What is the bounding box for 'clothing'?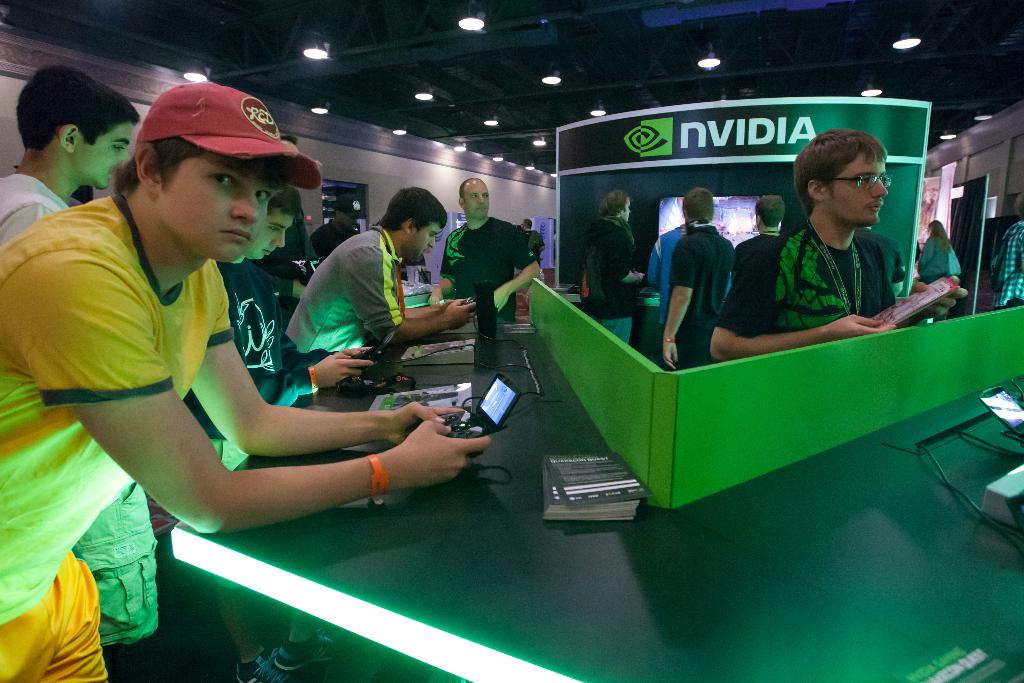
714:219:898:339.
